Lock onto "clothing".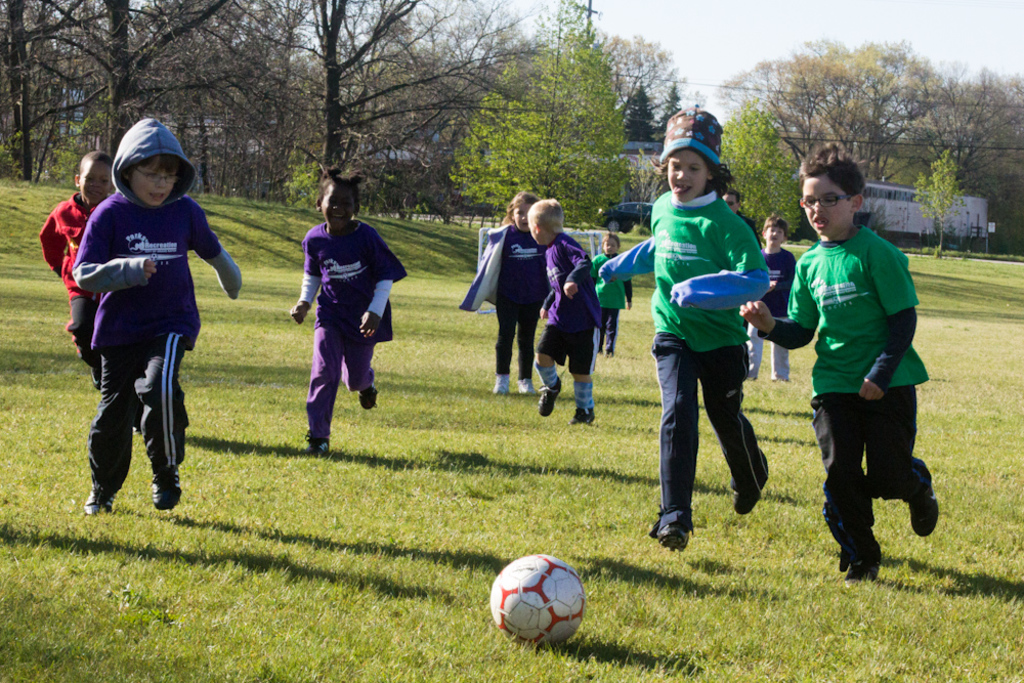
Locked: 36, 185, 111, 367.
